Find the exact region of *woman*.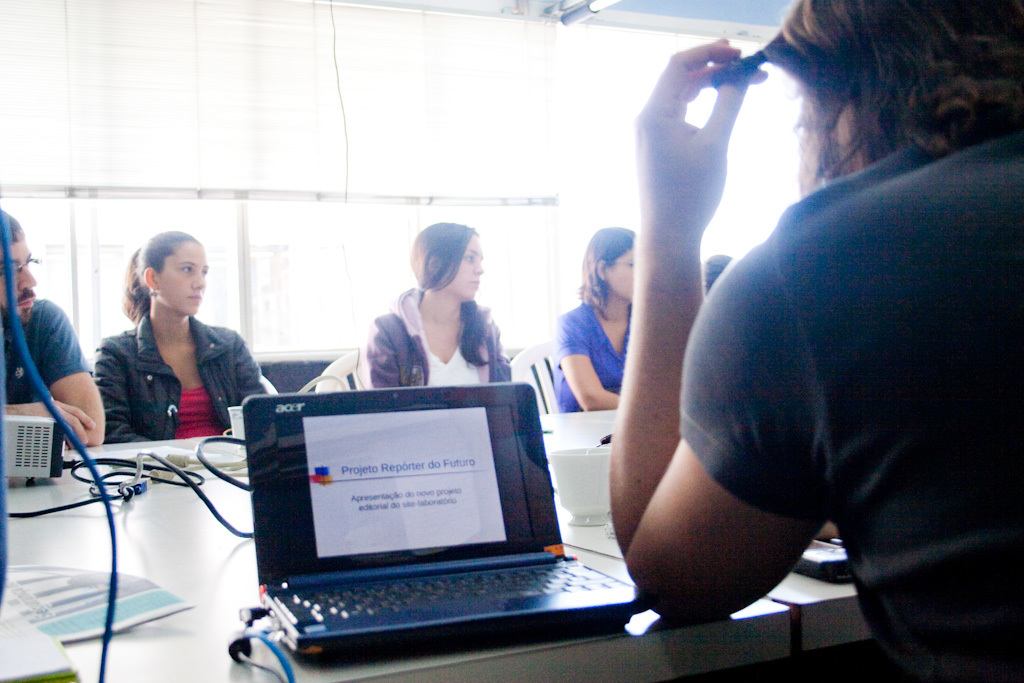
Exact region: {"left": 704, "top": 251, "right": 733, "bottom": 296}.
